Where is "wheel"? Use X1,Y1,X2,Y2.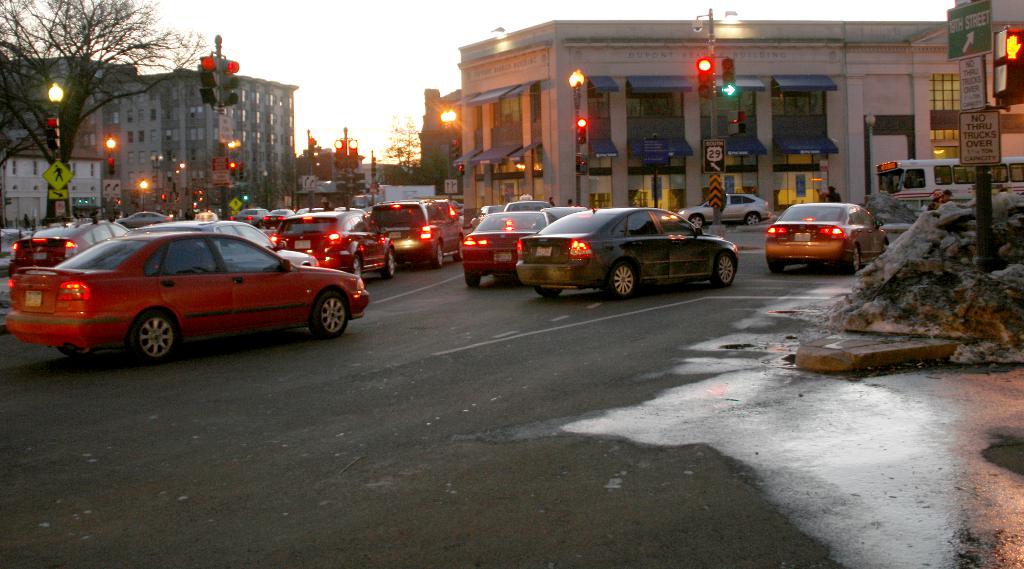
430,244,443,268.
